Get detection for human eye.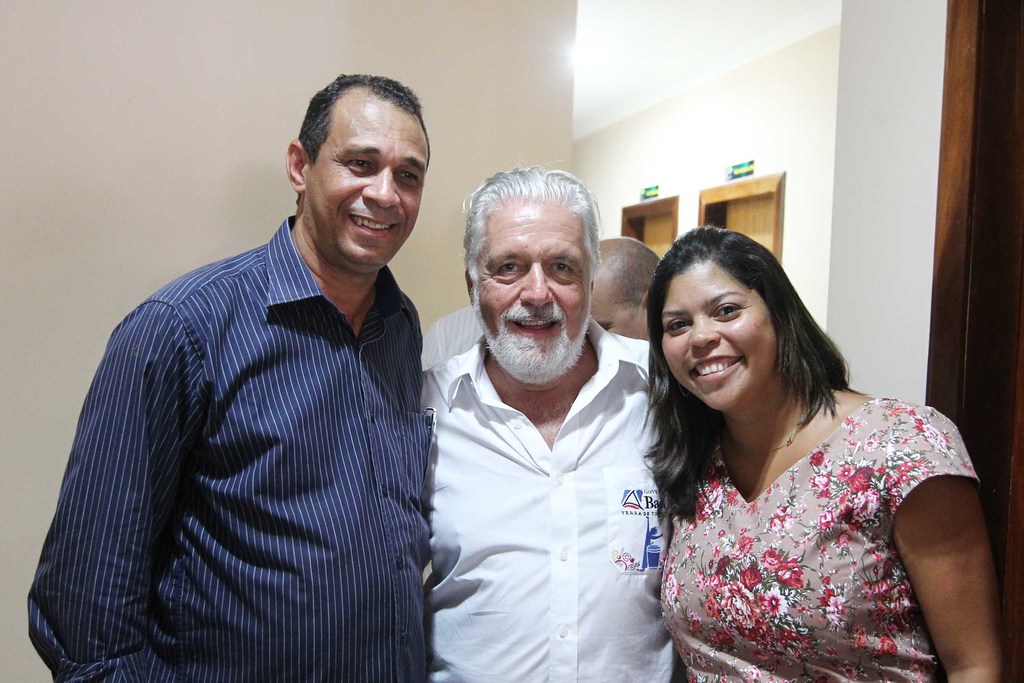
Detection: {"x1": 497, "y1": 260, "x2": 522, "y2": 276}.
